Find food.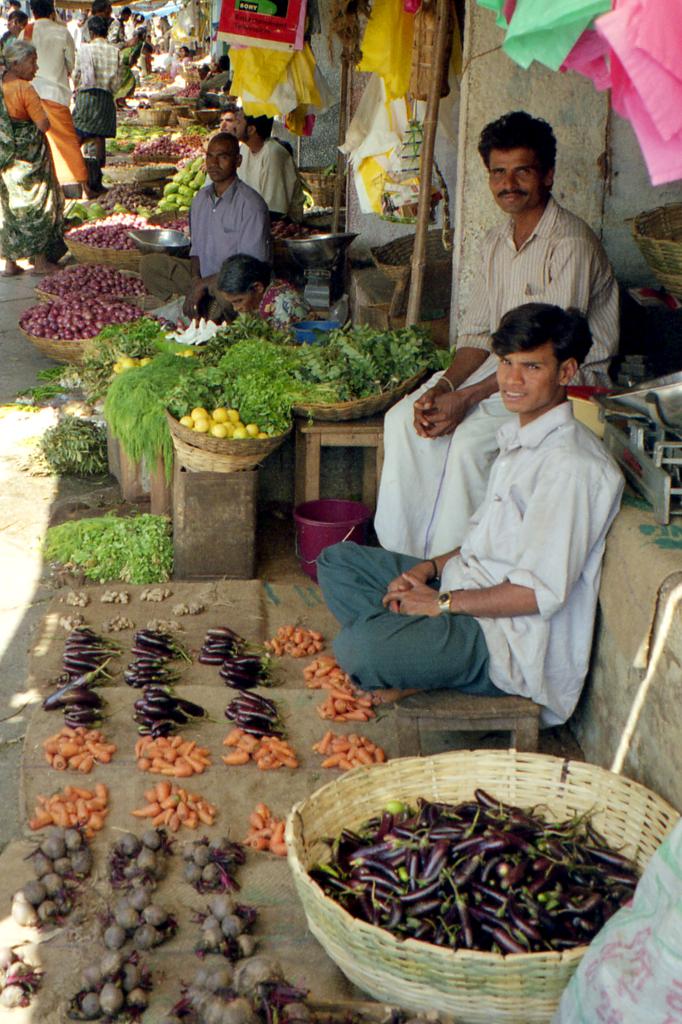
left=43, top=680, right=110, bottom=731.
